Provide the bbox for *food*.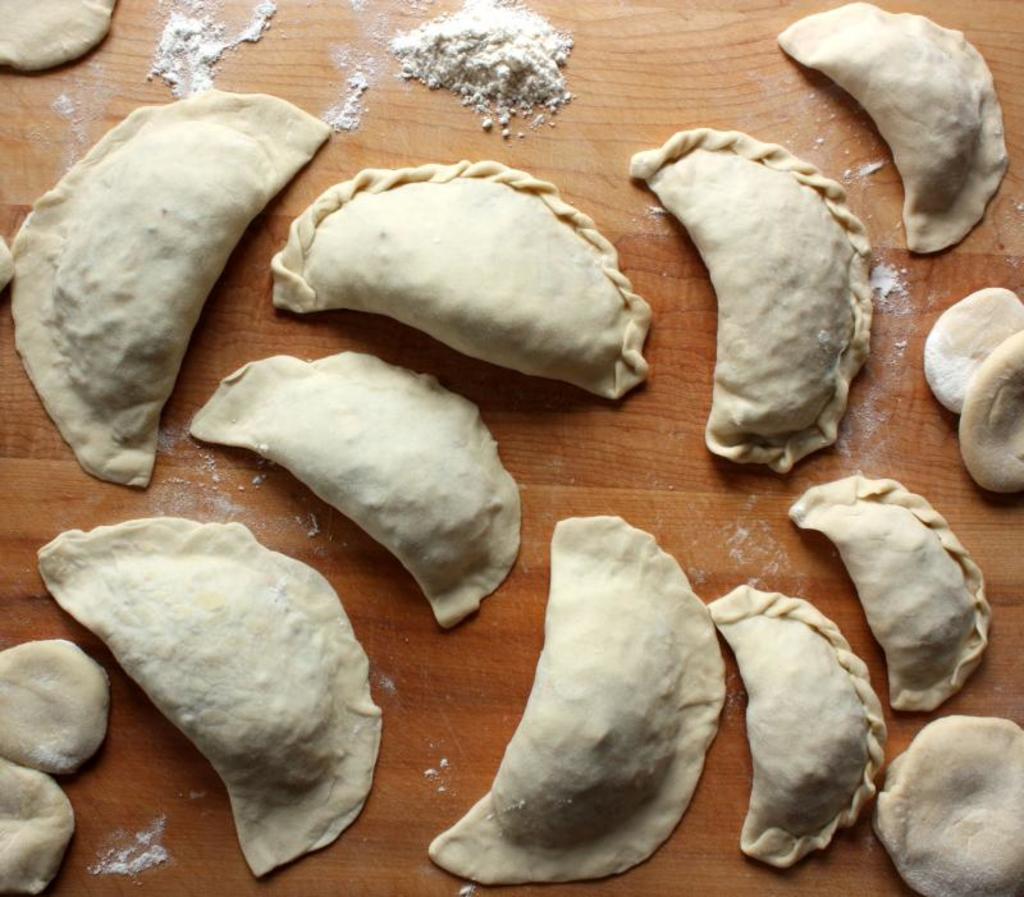
x1=0, y1=82, x2=333, y2=493.
